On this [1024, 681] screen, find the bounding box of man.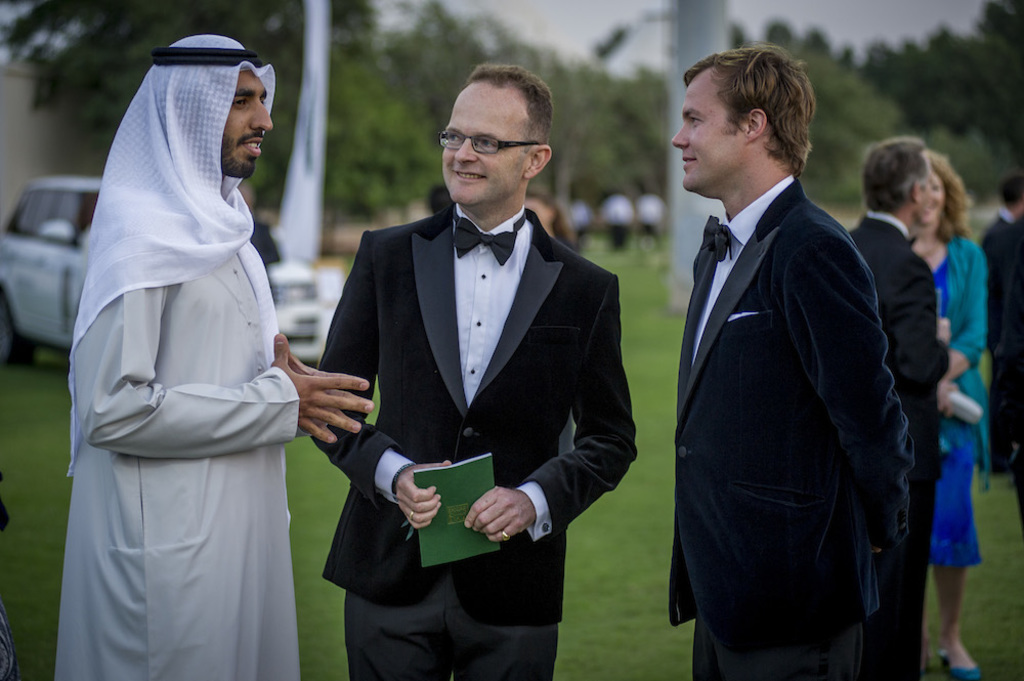
Bounding box: <box>846,137,949,536</box>.
